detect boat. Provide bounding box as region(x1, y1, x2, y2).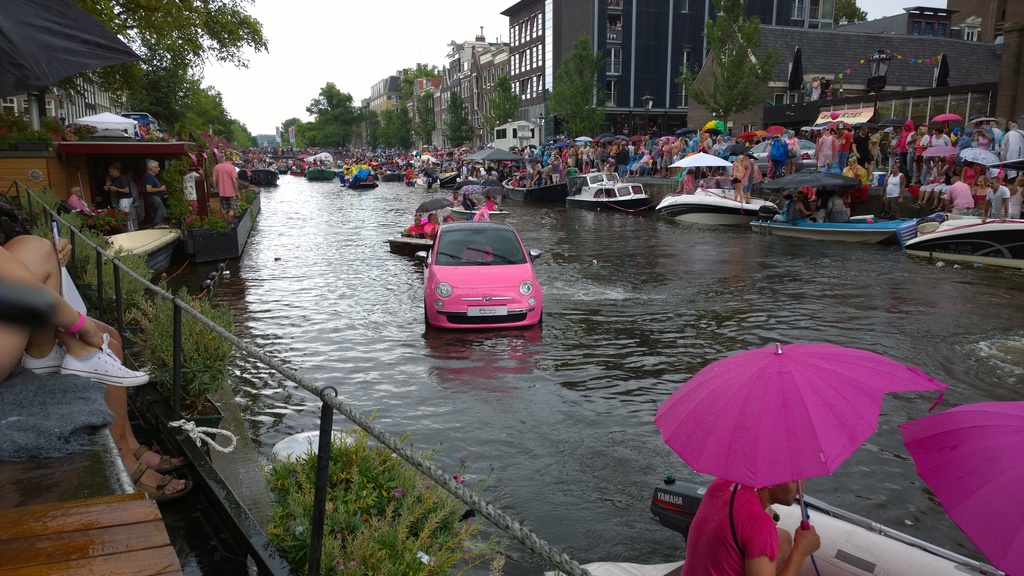
region(650, 147, 780, 230).
